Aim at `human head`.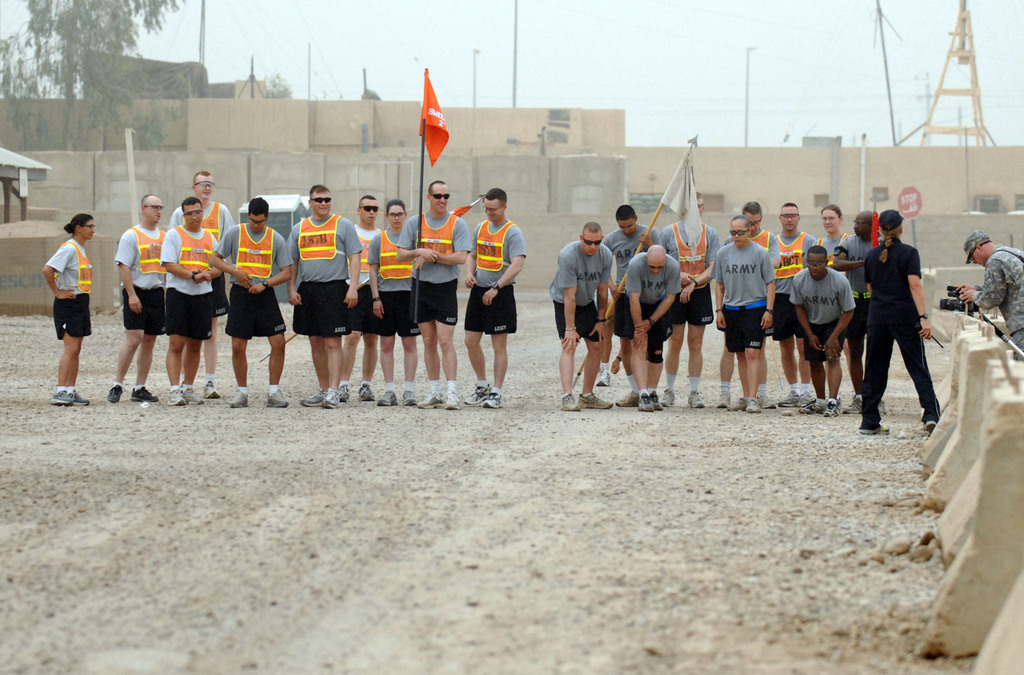
Aimed at [left=192, top=172, right=213, bottom=197].
